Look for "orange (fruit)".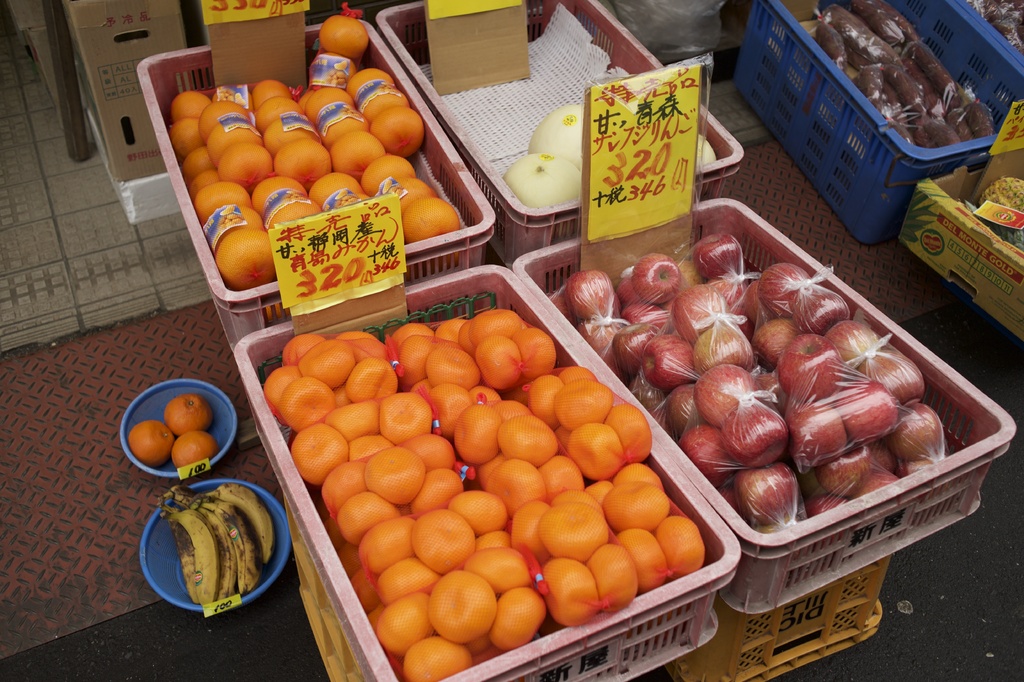
Found: x1=570 y1=429 x2=624 y2=480.
